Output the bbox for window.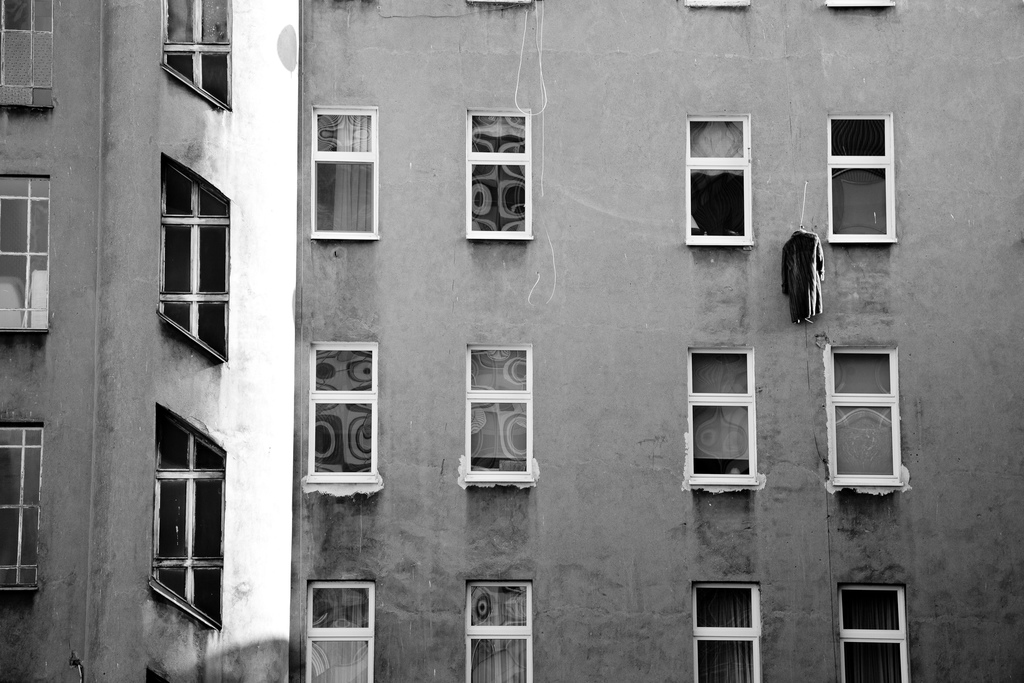
region(465, 110, 532, 238).
